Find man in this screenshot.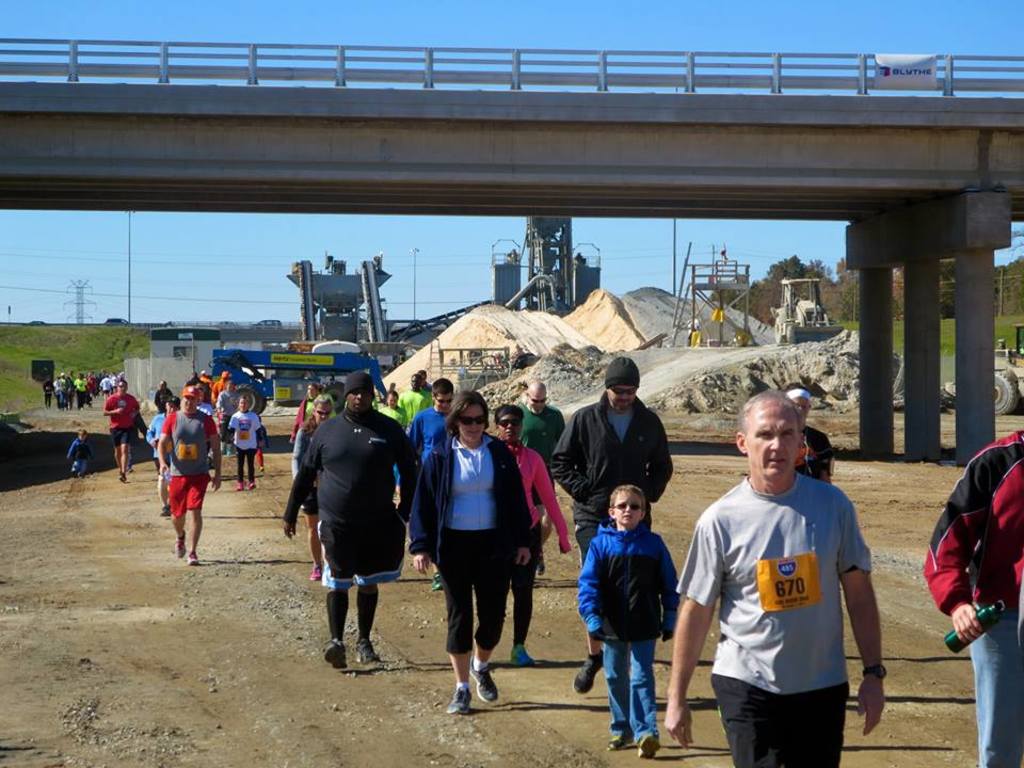
The bounding box for man is 154:381:223:566.
